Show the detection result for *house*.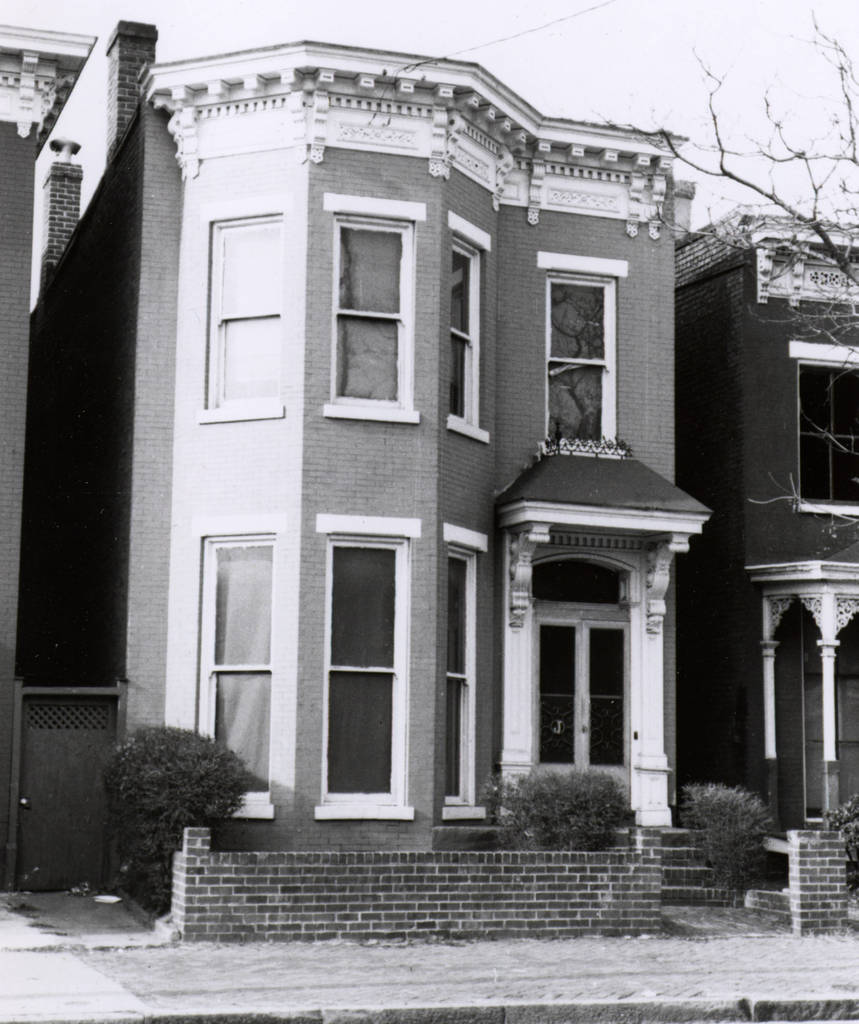
crop(58, 20, 769, 862).
